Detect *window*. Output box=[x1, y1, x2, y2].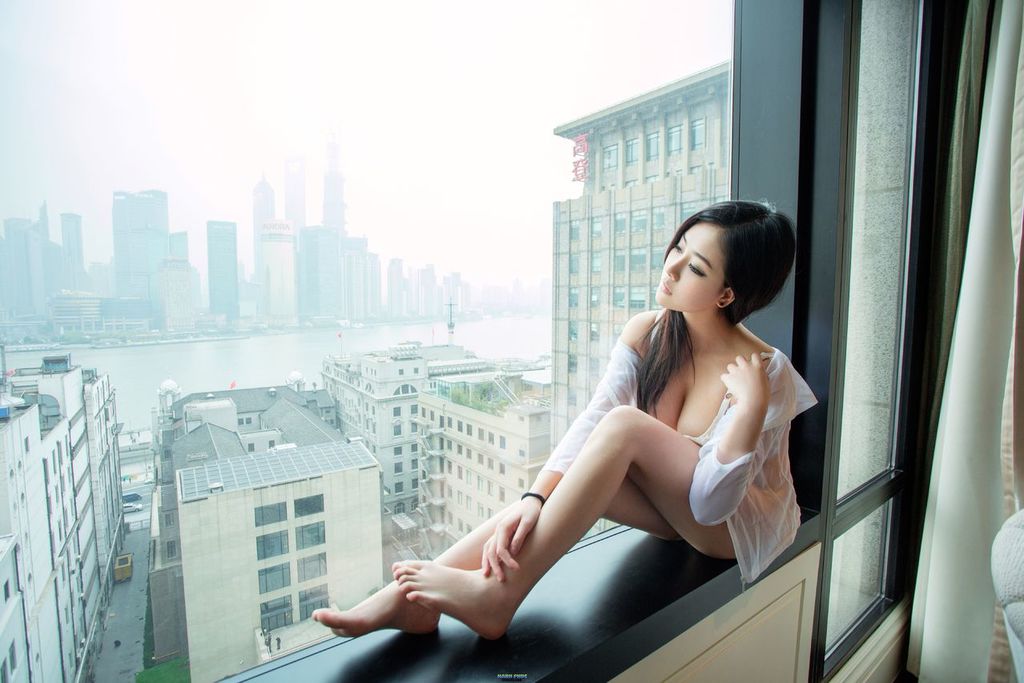
box=[261, 596, 292, 637].
